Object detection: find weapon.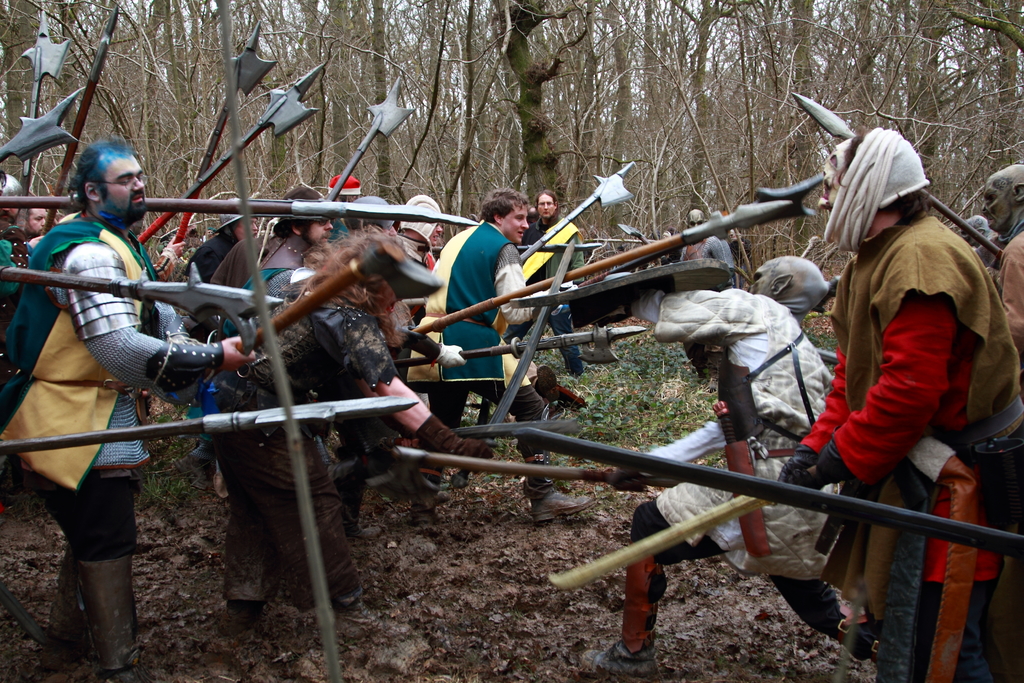
left=0, top=82, right=83, bottom=154.
